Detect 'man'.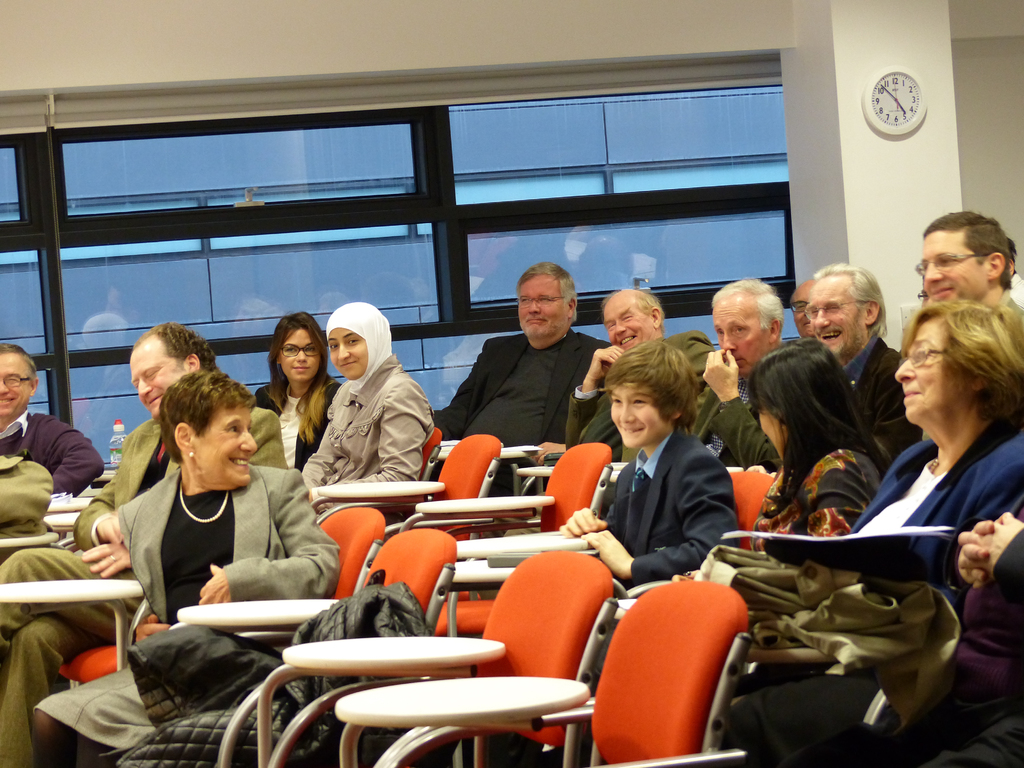
Detected at bbox=[922, 198, 1023, 367].
